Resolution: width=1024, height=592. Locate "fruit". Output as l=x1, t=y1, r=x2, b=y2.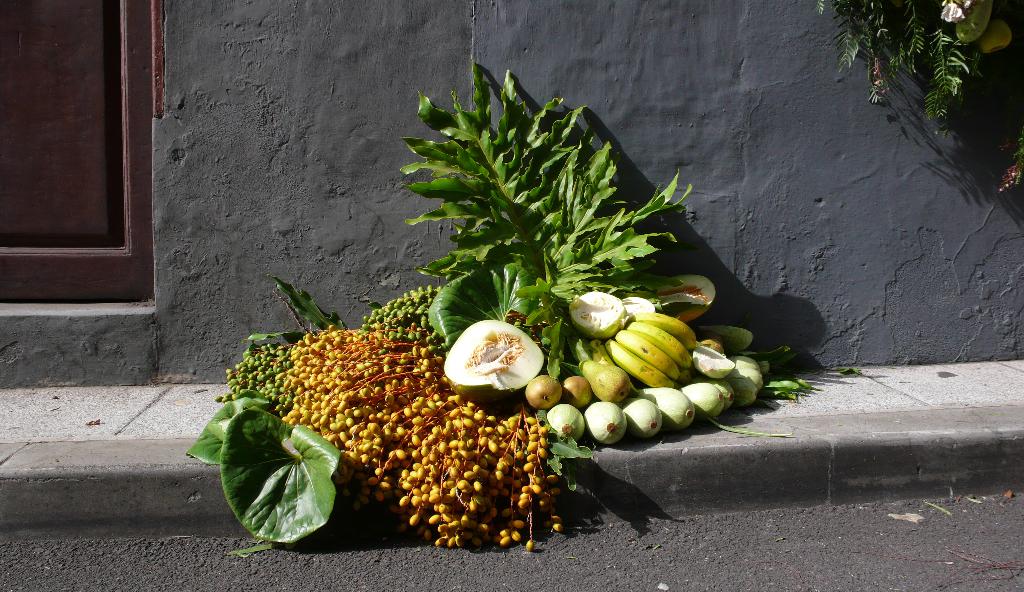
l=700, t=335, r=724, b=355.
